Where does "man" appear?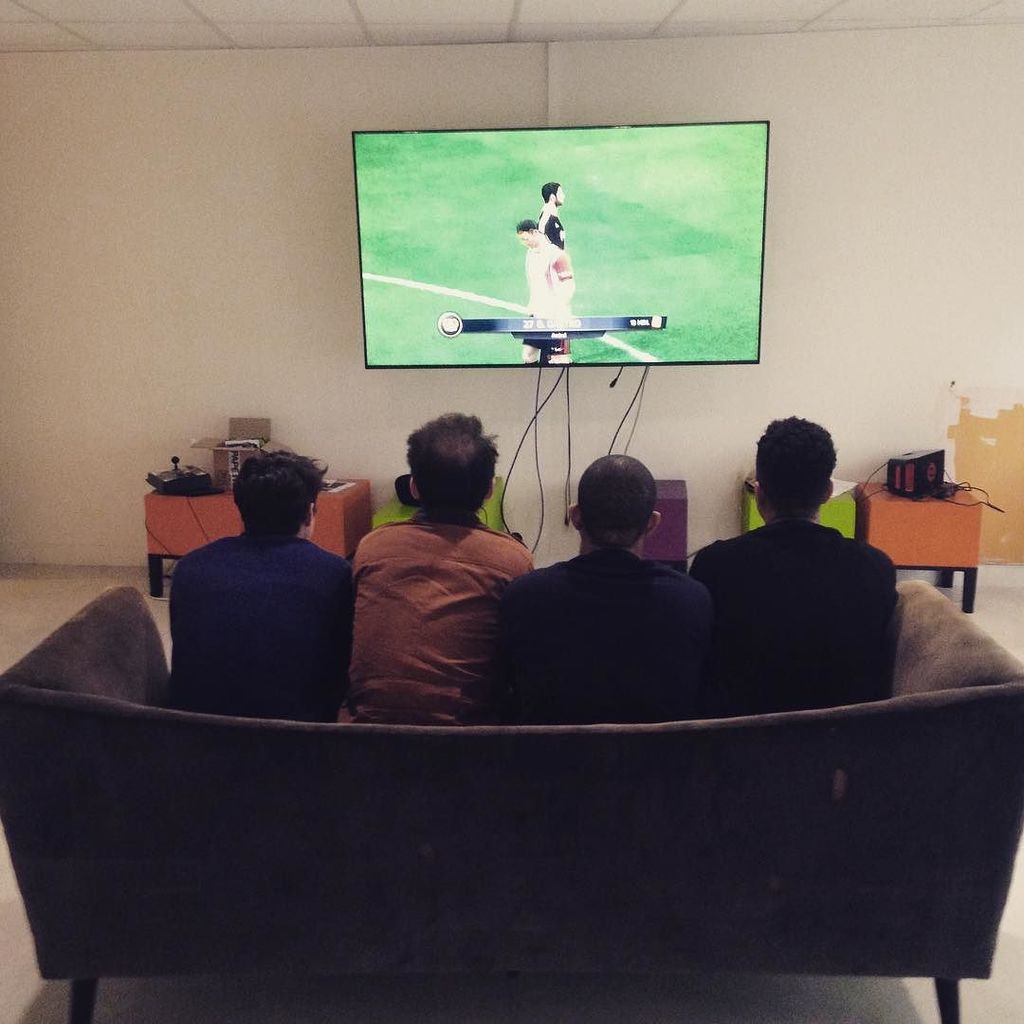
Appears at [left=160, top=450, right=357, bottom=730].
